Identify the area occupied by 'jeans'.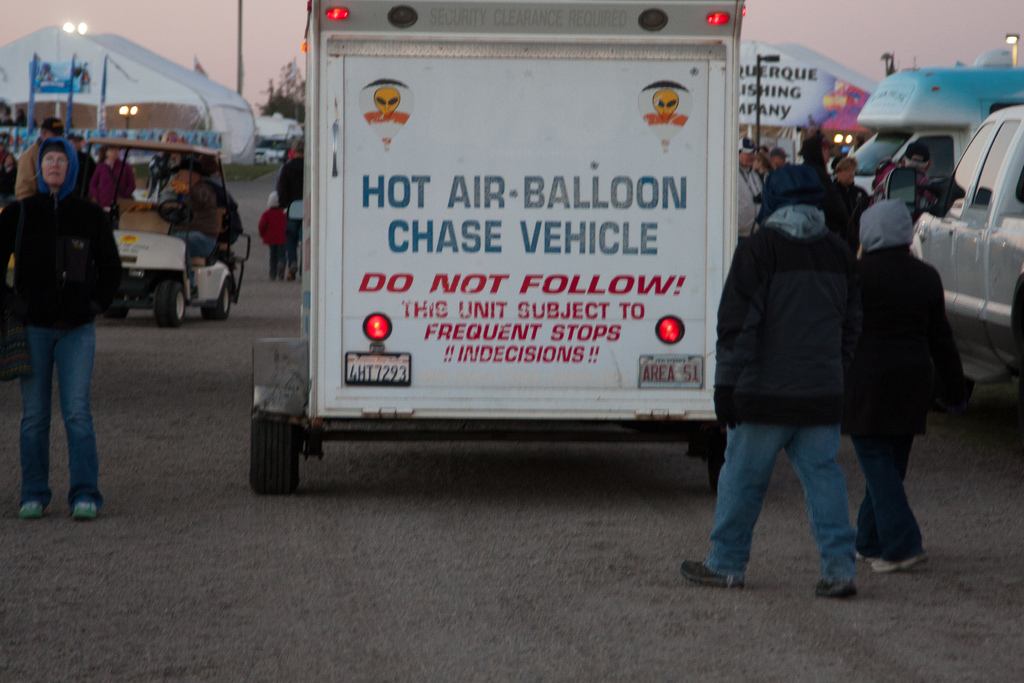
Area: [287,220,300,262].
